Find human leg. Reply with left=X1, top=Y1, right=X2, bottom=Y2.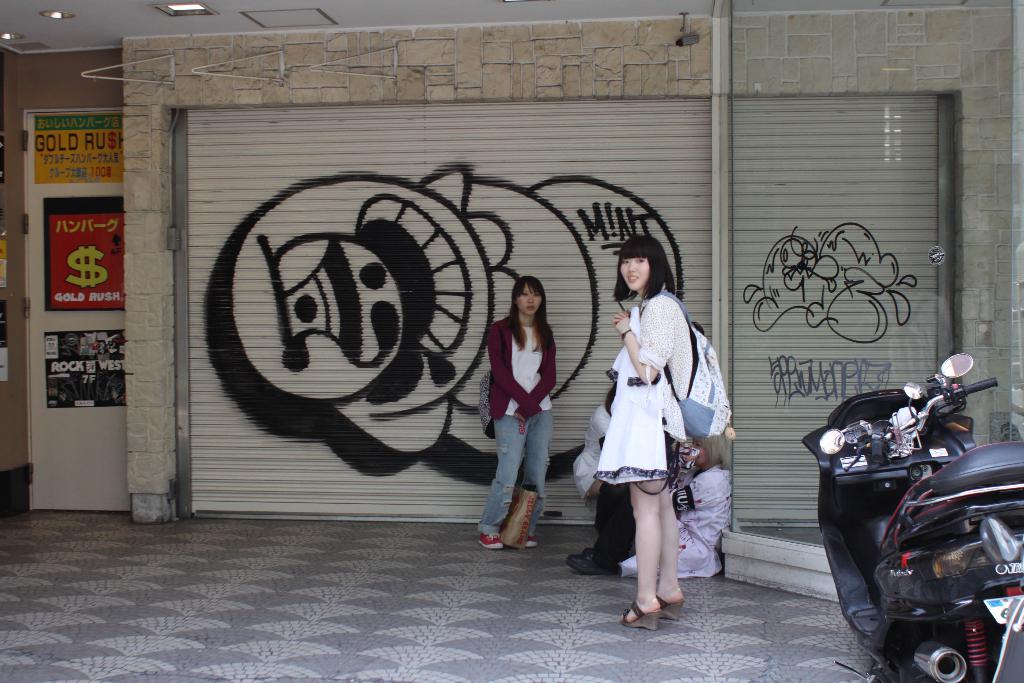
left=658, top=476, right=683, bottom=602.
